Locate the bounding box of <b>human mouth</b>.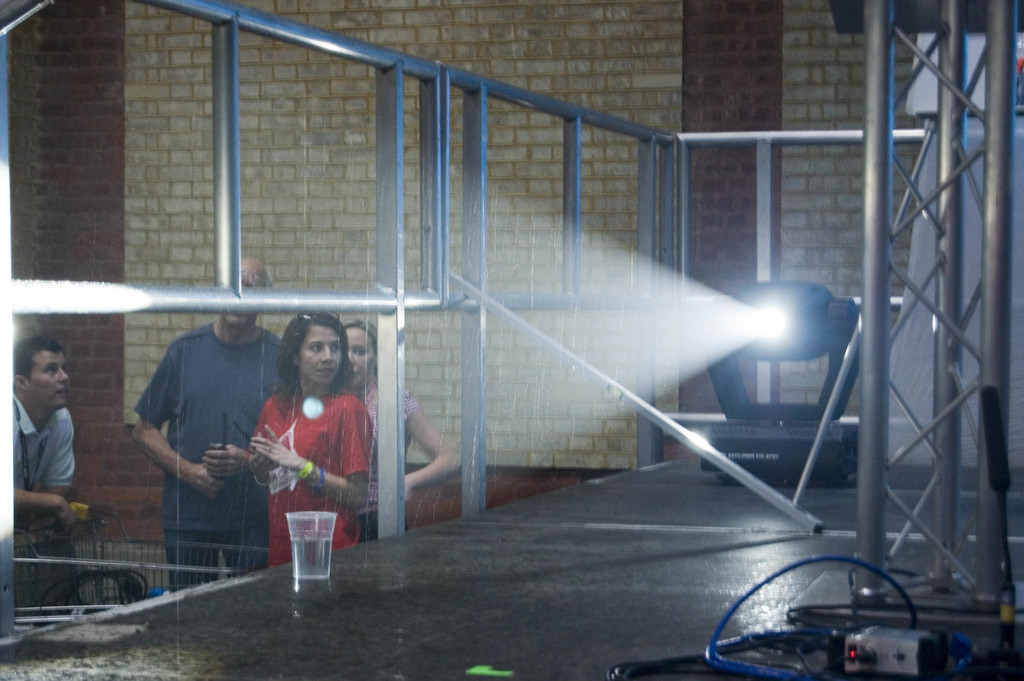
Bounding box: box(313, 366, 335, 379).
